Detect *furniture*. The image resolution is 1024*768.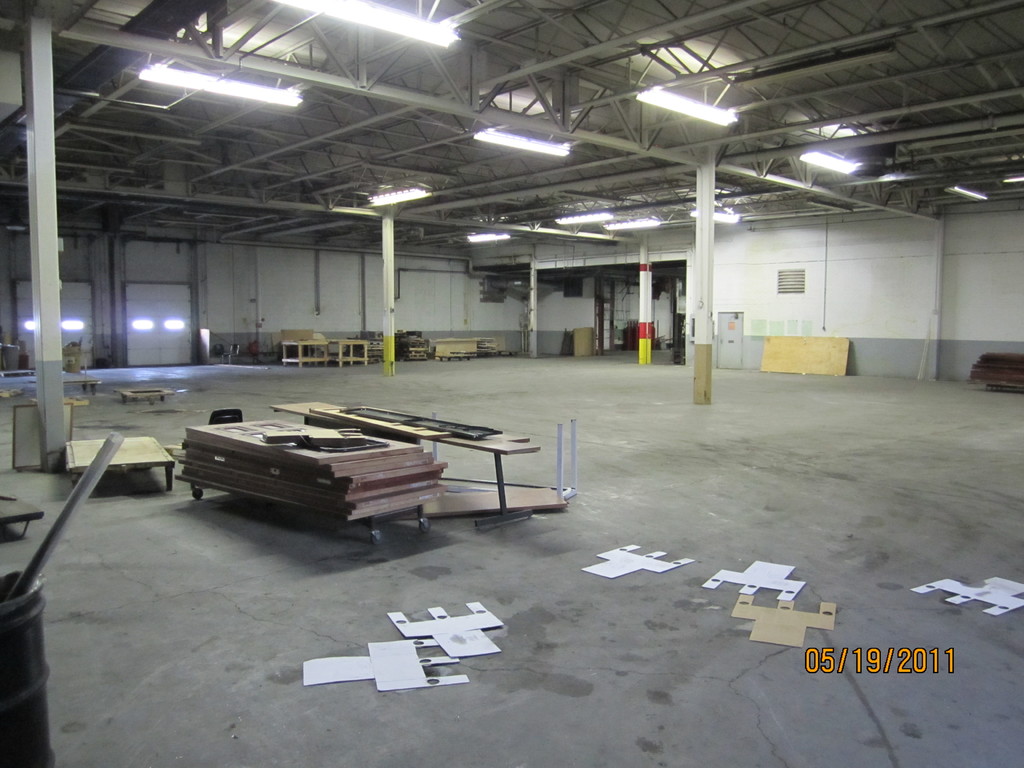
pyautogui.locateOnScreen(267, 398, 545, 531).
